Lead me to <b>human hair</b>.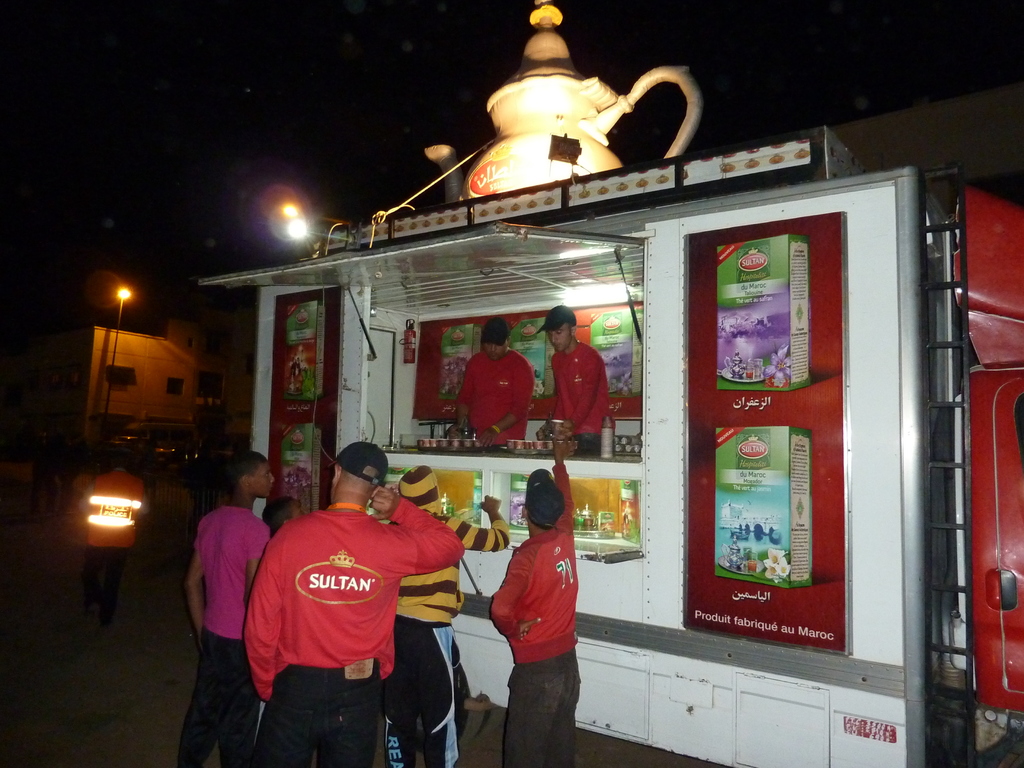
Lead to [229,453,265,484].
